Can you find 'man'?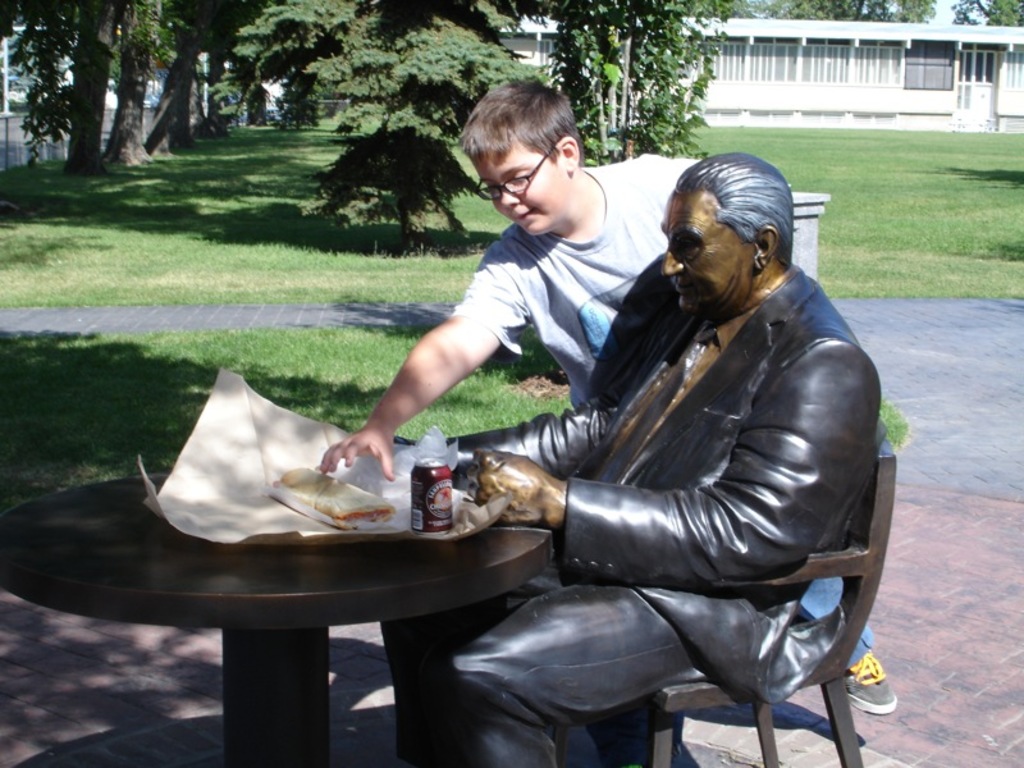
Yes, bounding box: 494/140/887/767.
